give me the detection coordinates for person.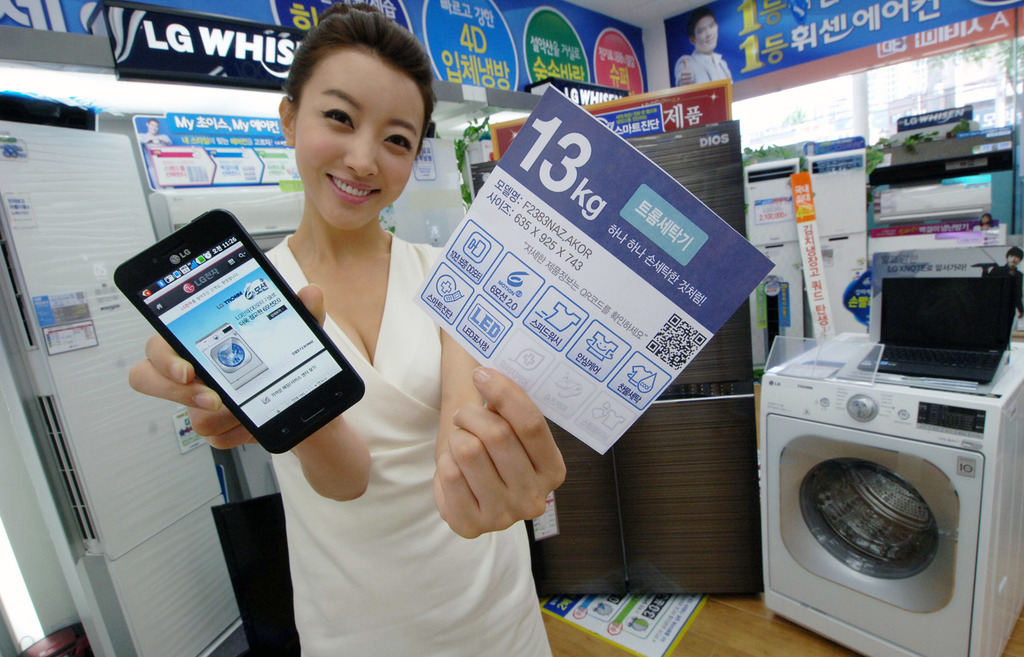
x1=673 y1=15 x2=738 y2=90.
